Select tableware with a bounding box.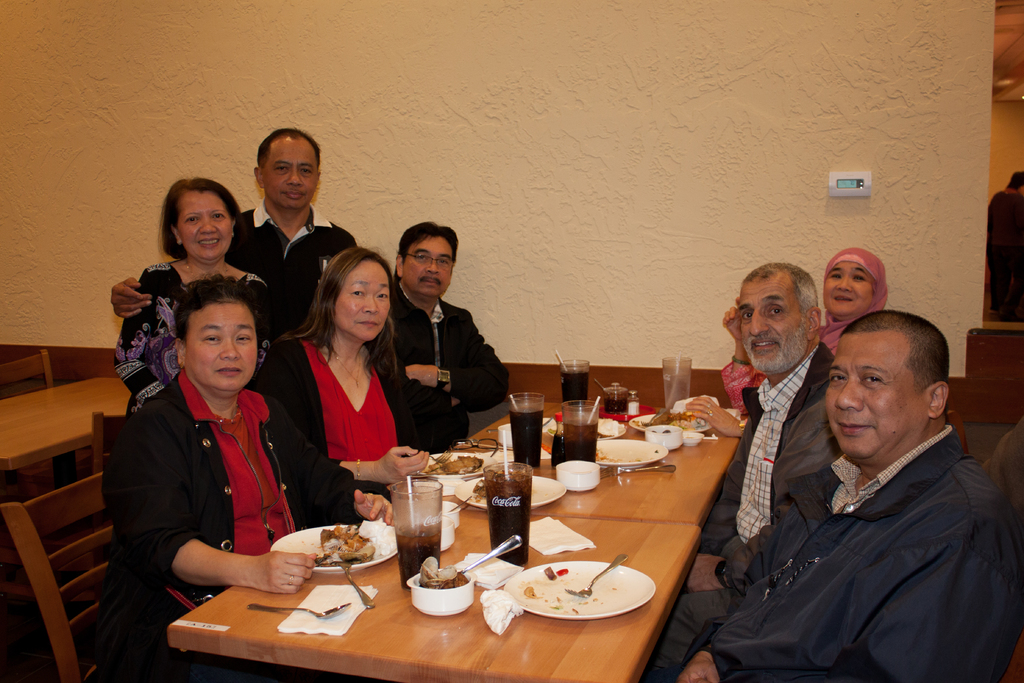
330, 562, 378, 608.
